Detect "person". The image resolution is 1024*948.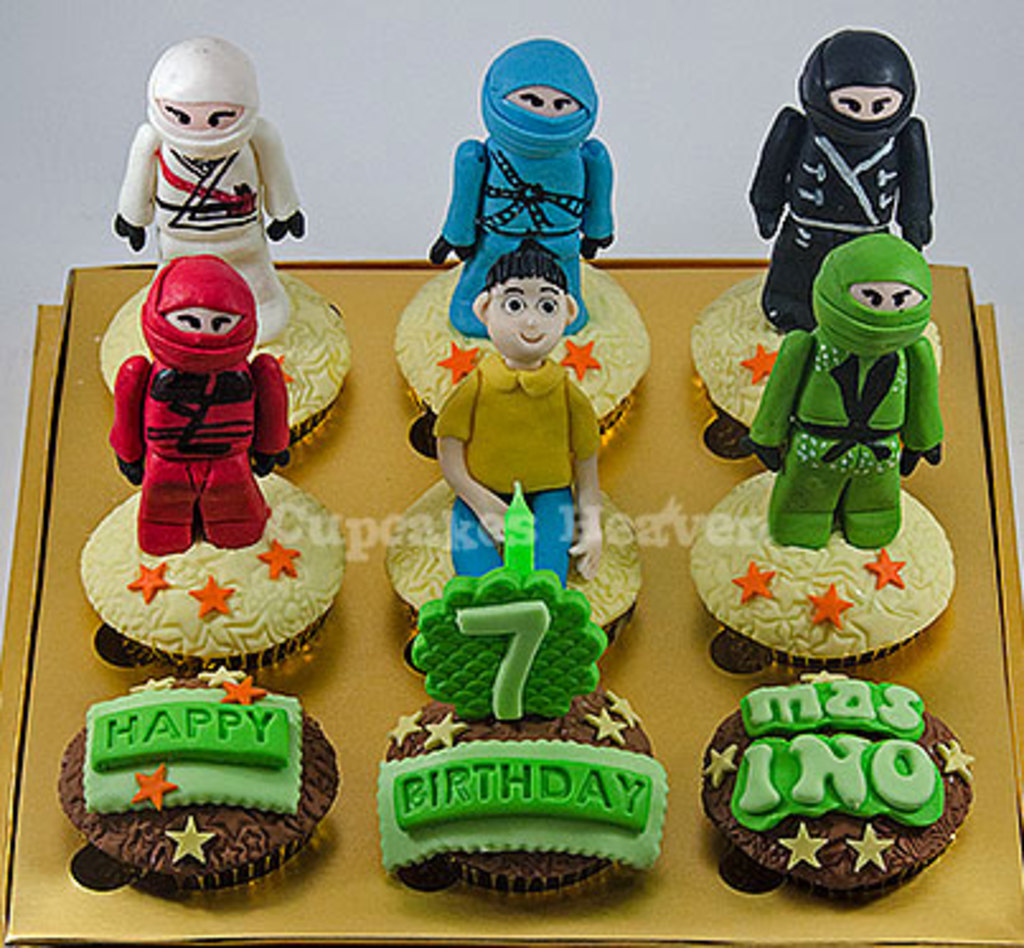
[760,13,943,333].
